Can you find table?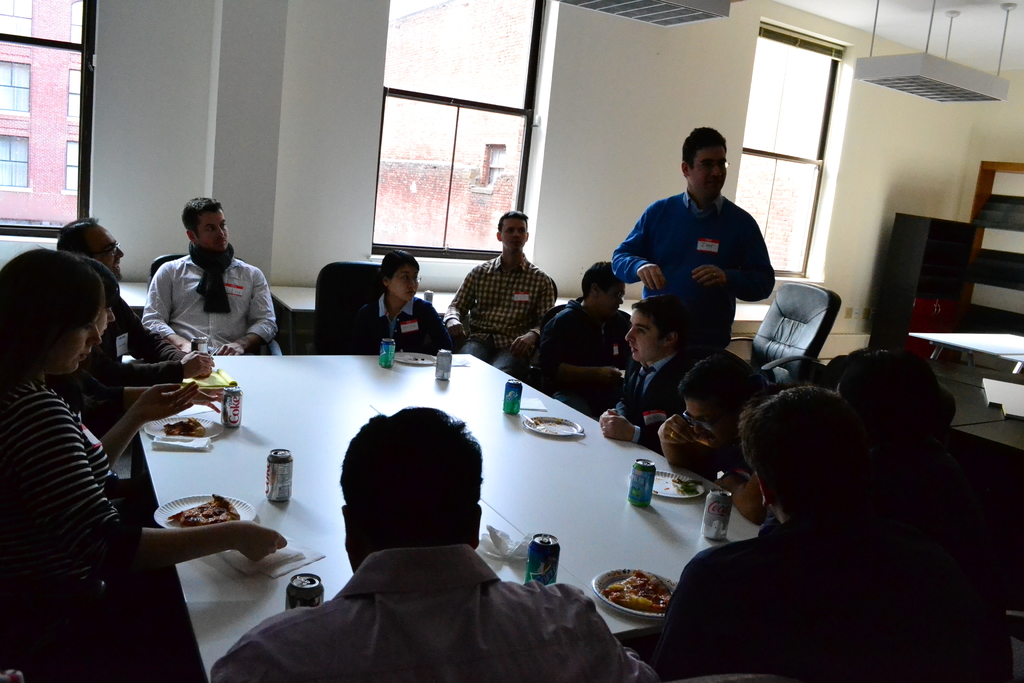
Yes, bounding box: bbox=[200, 360, 736, 668].
